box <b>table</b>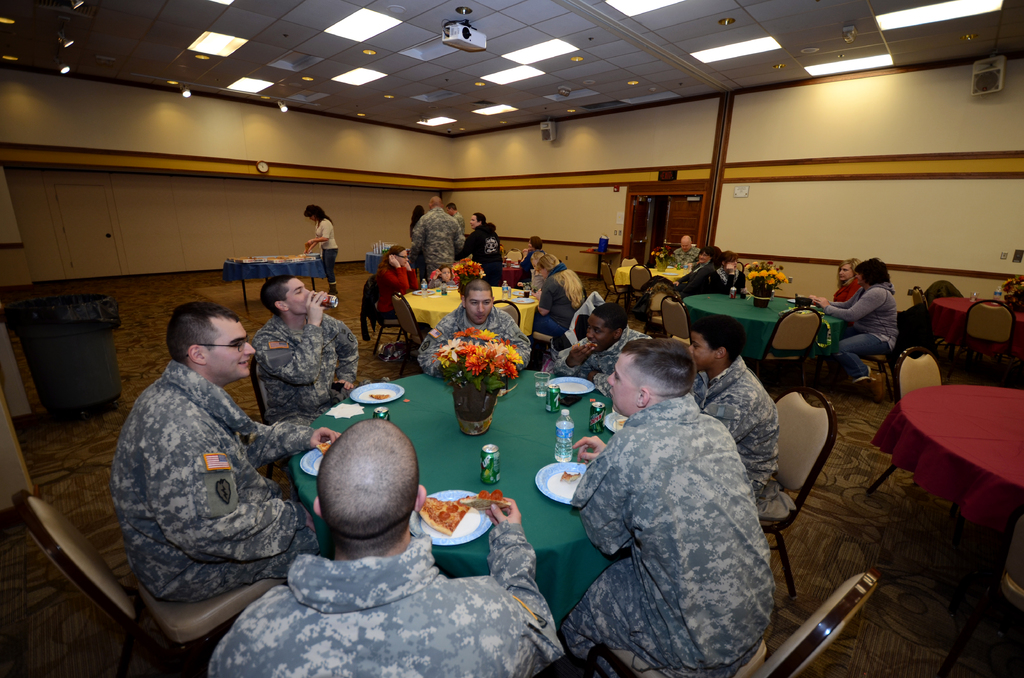
(496, 256, 525, 298)
